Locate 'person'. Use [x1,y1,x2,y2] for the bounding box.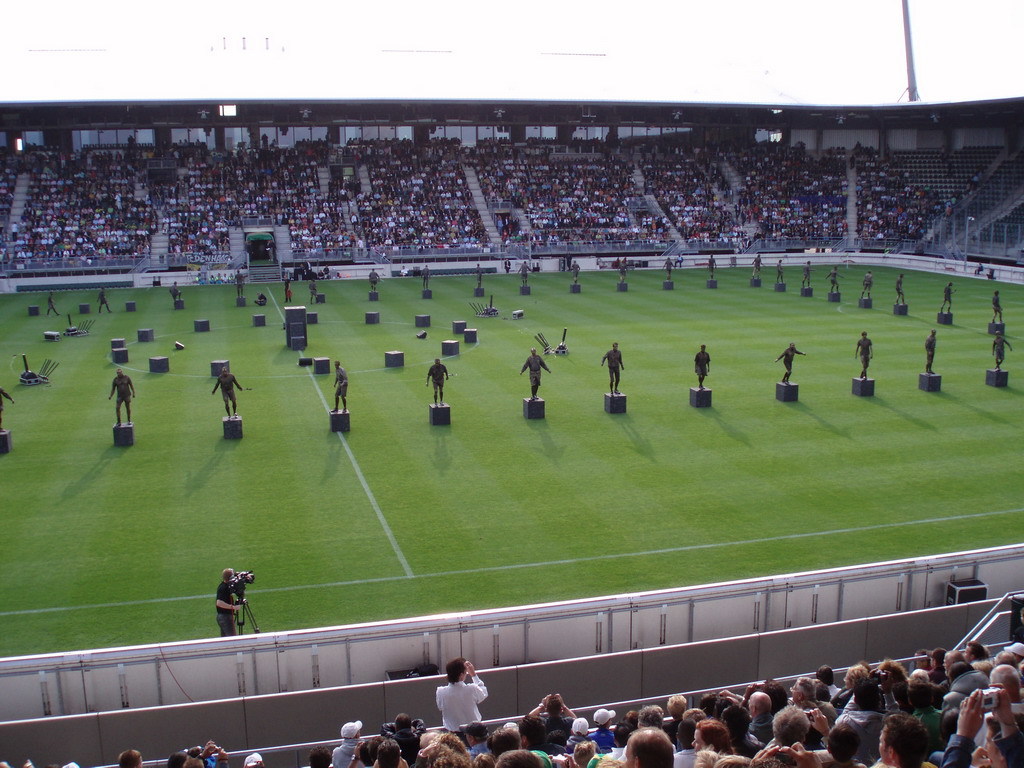
[257,291,268,305].
